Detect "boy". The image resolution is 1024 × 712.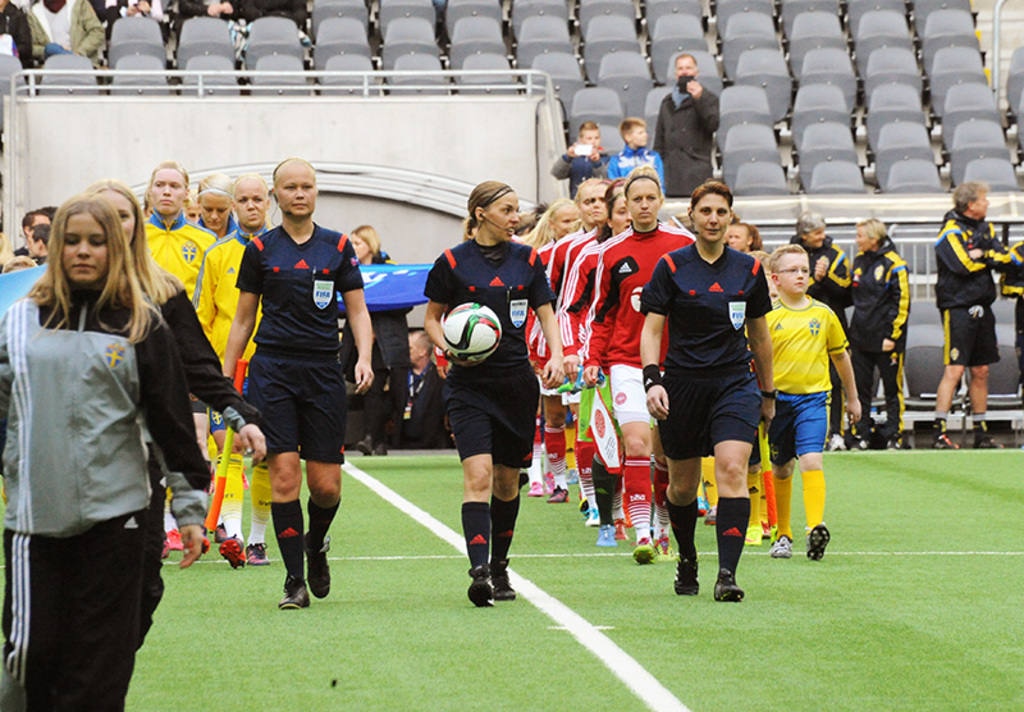
bbox=(550, 123, 612, 200).
